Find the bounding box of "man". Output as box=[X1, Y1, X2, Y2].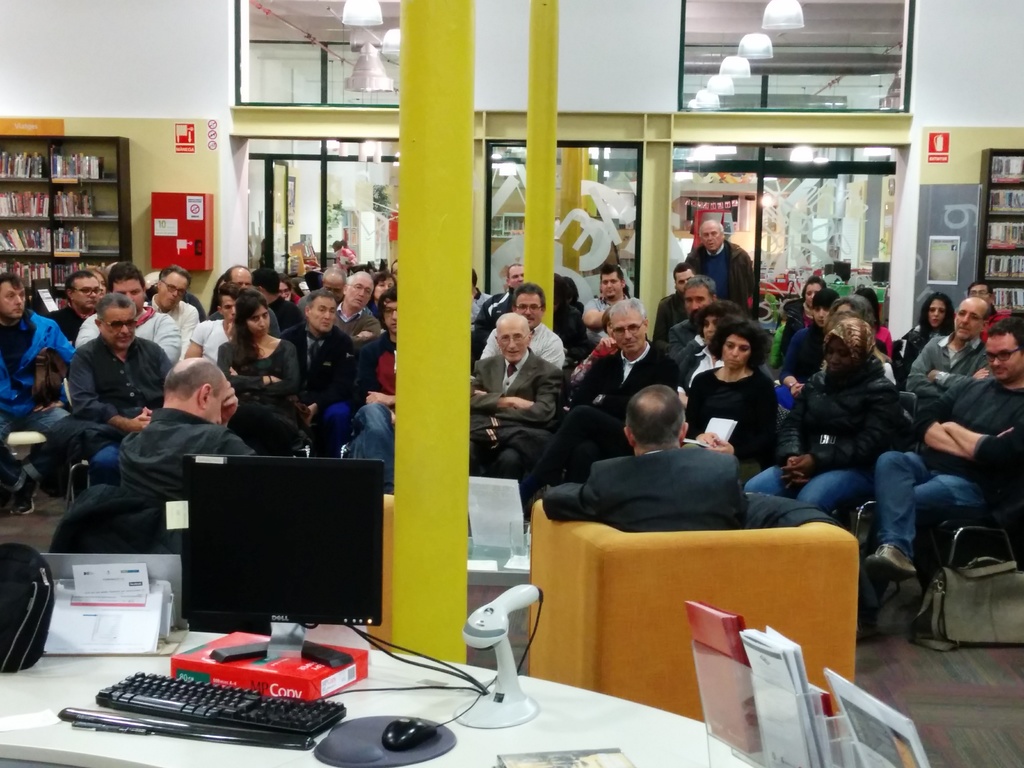
box=[470, 313, 557, 481].
